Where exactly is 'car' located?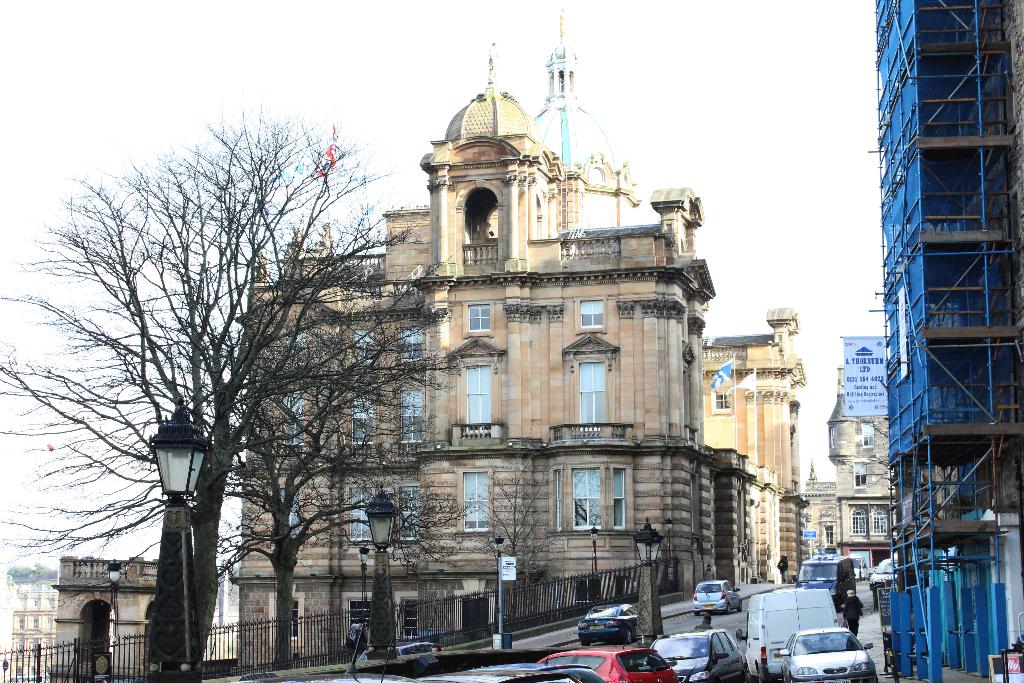
Its bounding box is x1=640 y1=623 x2=755 y2=682.
